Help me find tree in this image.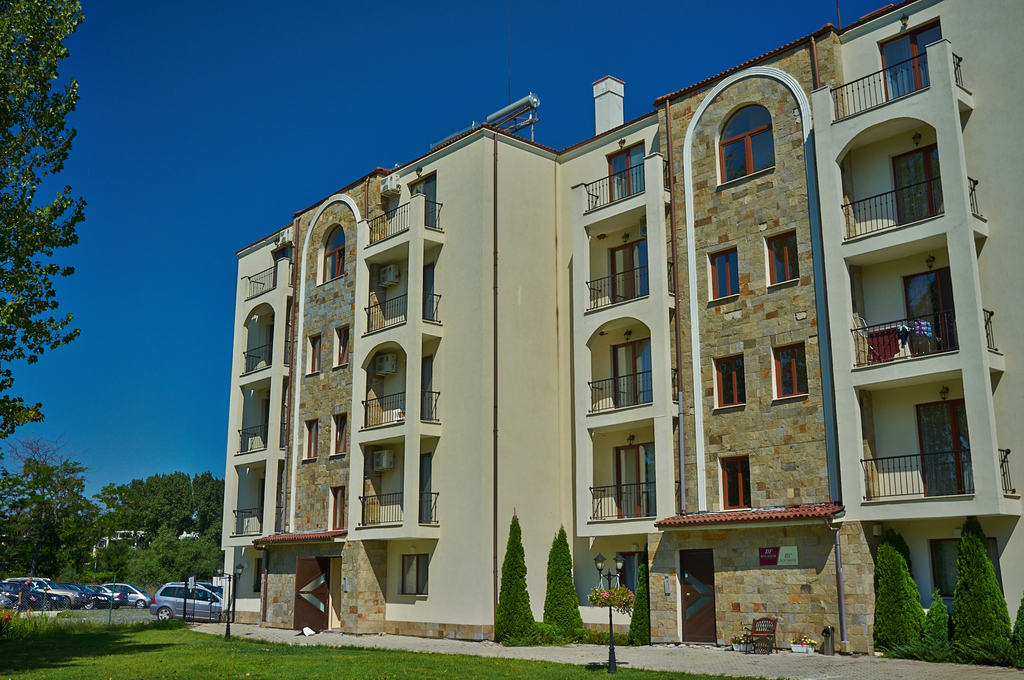
Found it: pyautogui.locateOnScreen(925, 588, 961, 664).
